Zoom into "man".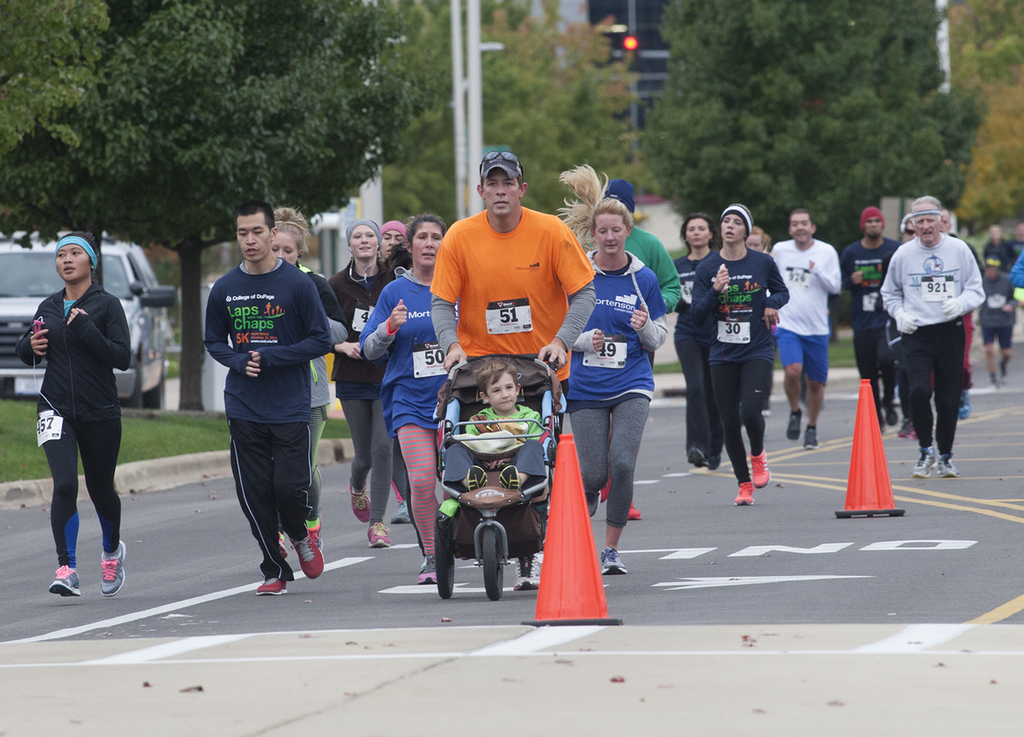
Zoom target: Rect(942, 204, 986, 431).
